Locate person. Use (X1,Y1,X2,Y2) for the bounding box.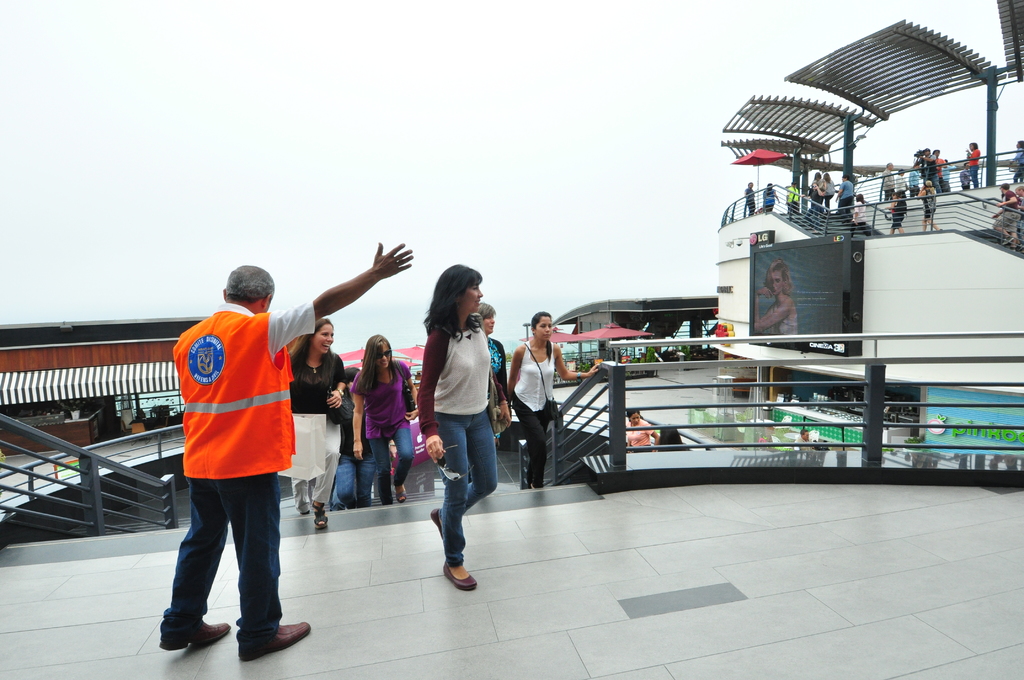
(653,423,687,455).
